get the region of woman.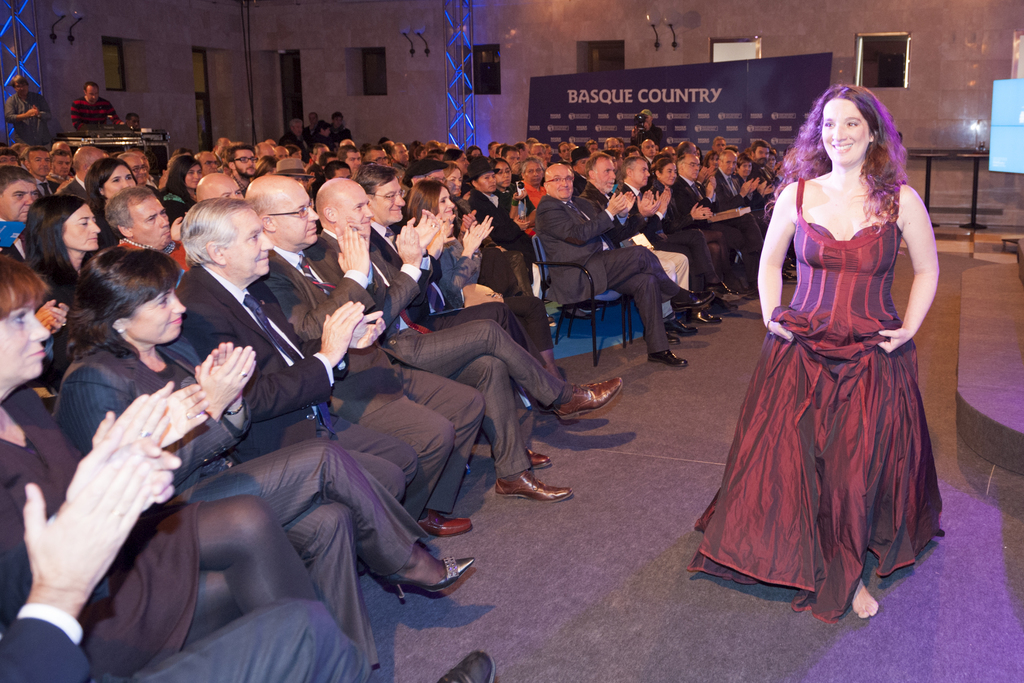
crop(466, 145, 483, 157).
